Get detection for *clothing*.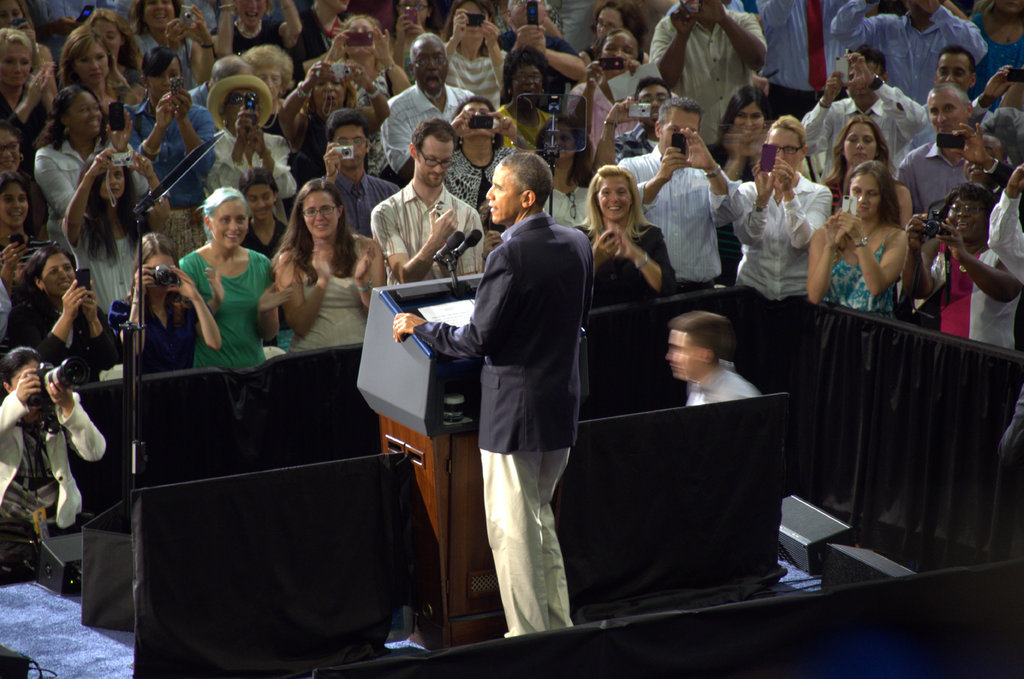
Detection: [37,133,108,252].
